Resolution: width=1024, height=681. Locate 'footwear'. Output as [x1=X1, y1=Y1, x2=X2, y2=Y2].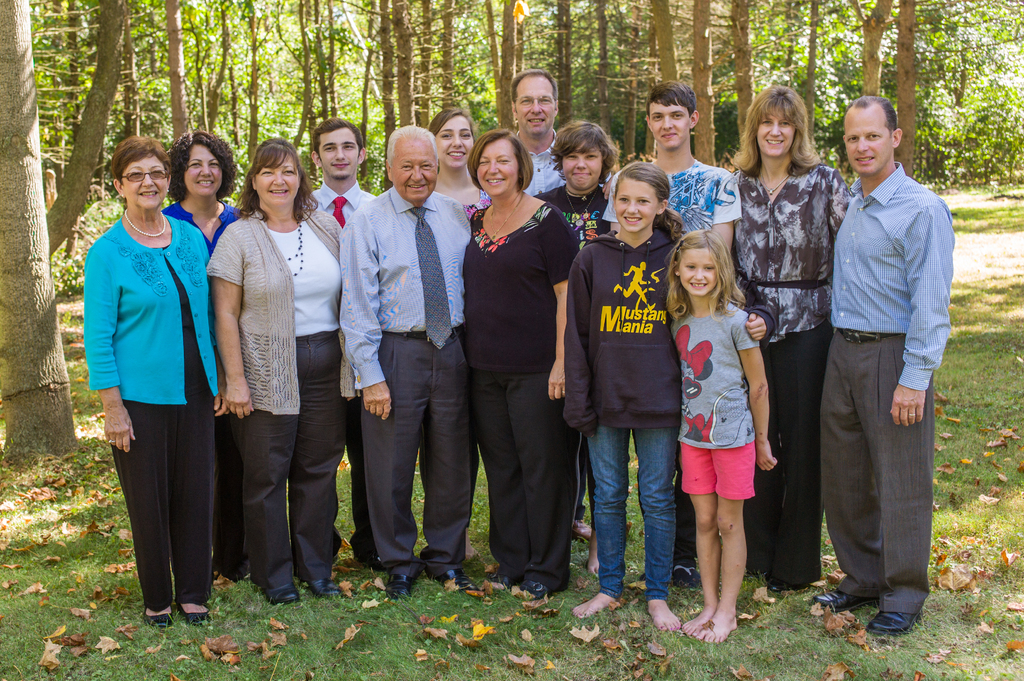
[x1=143, y1=605, x2=173, y2=625].
